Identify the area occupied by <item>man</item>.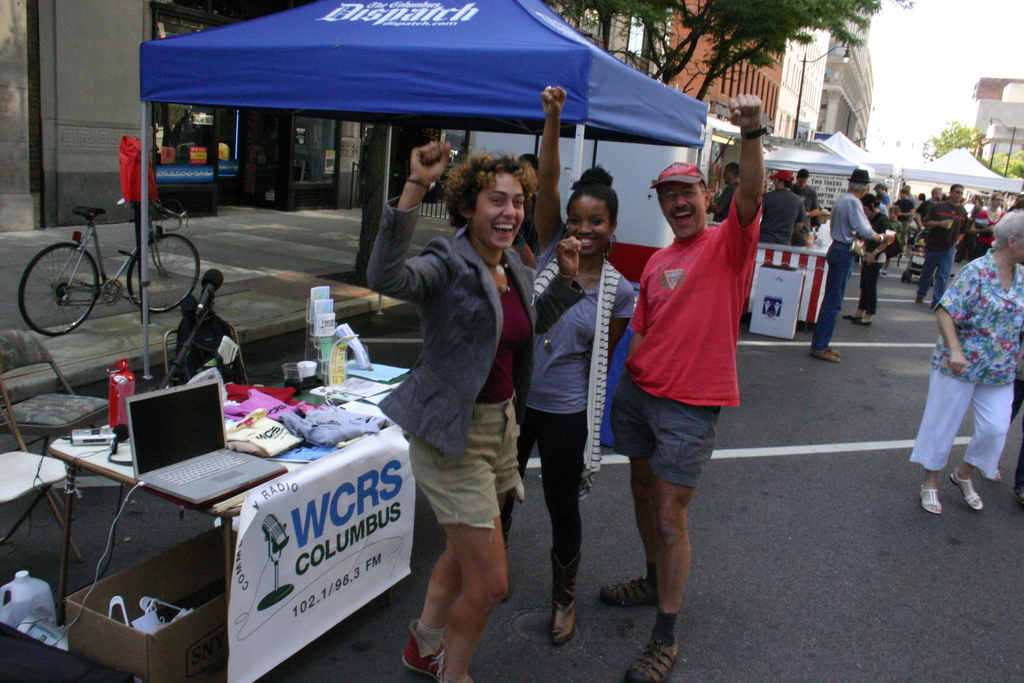
Area: [left=807, top=168, right=895, bottom=363].
